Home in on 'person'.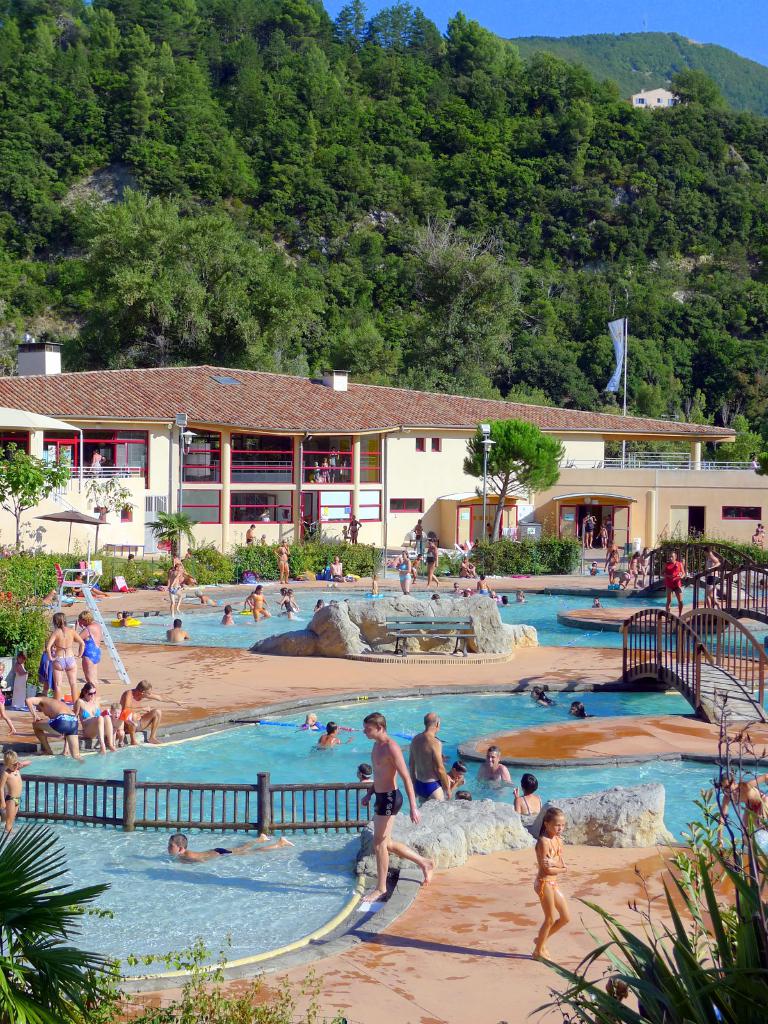
Homed in at box=[160, 617, 191, 640].
